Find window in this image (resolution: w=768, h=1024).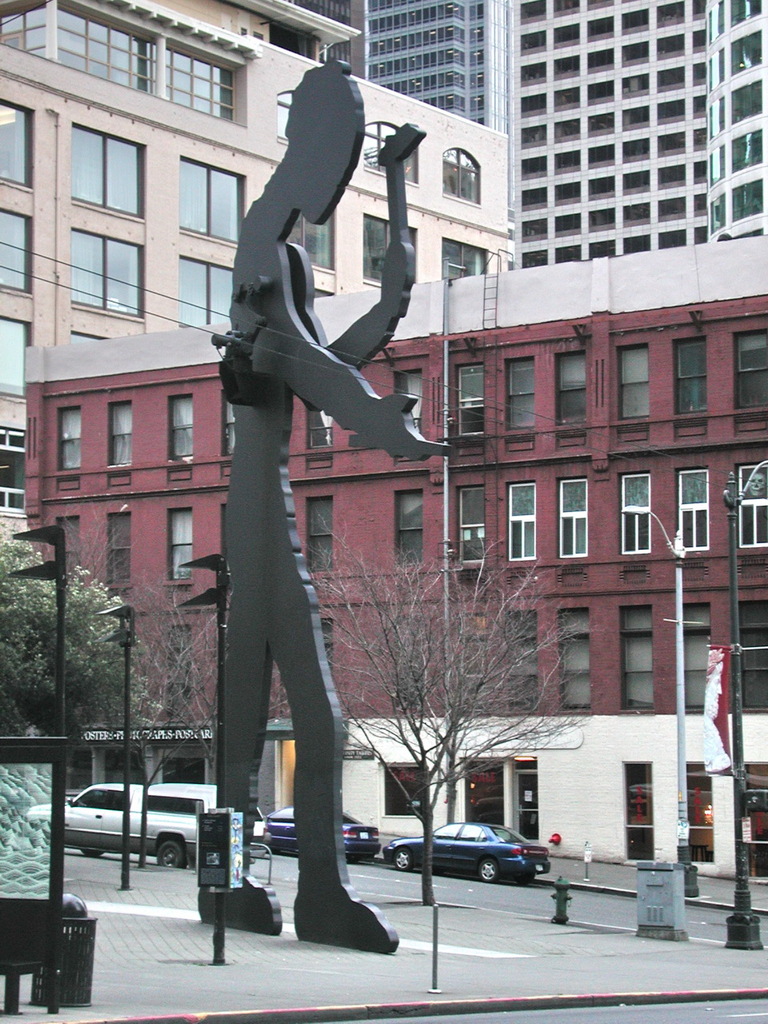
362,213,418,289.
